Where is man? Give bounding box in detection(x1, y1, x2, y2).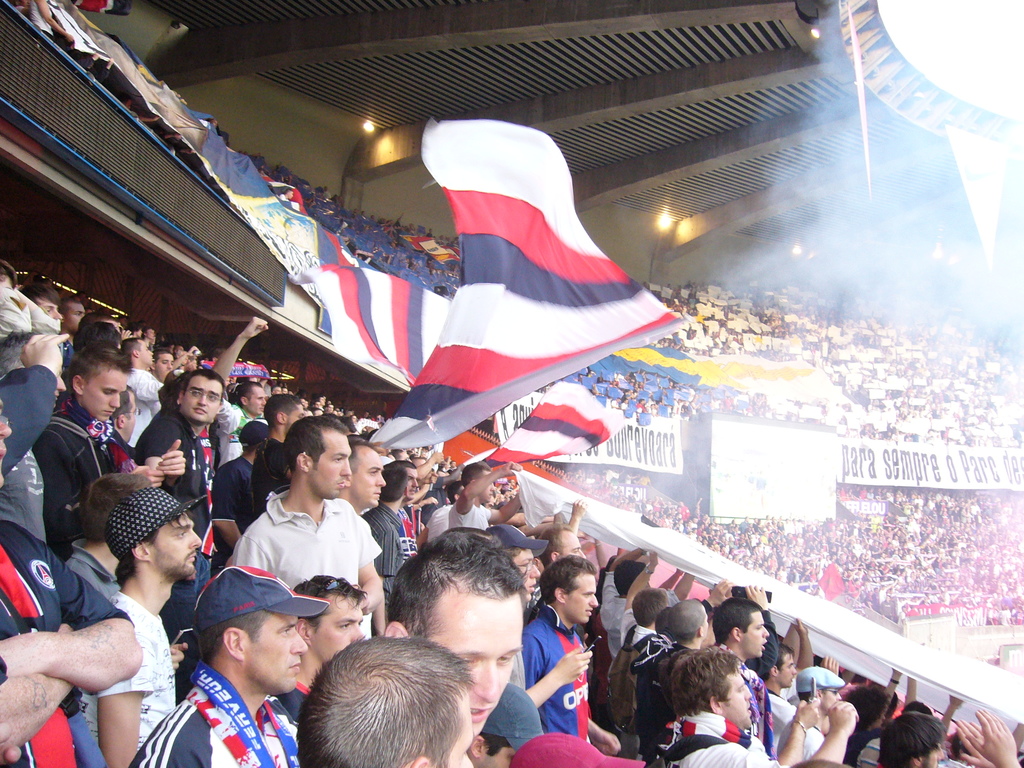
detection(596, 546, 658, 655).
